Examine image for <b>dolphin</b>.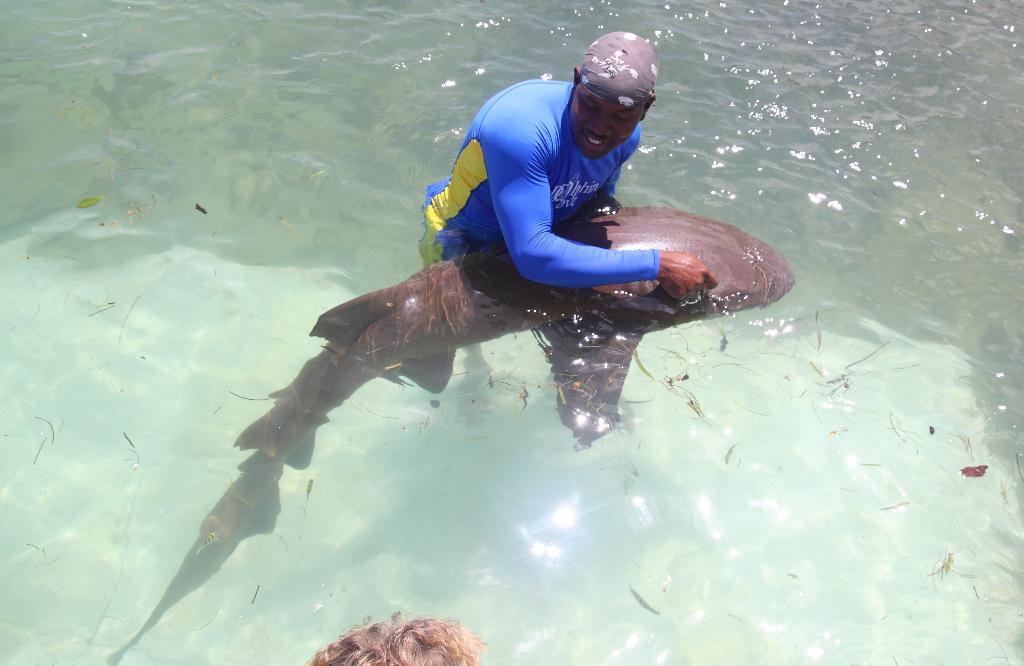
Examination result: [left=104, top=205, right=798, bottom=665].
